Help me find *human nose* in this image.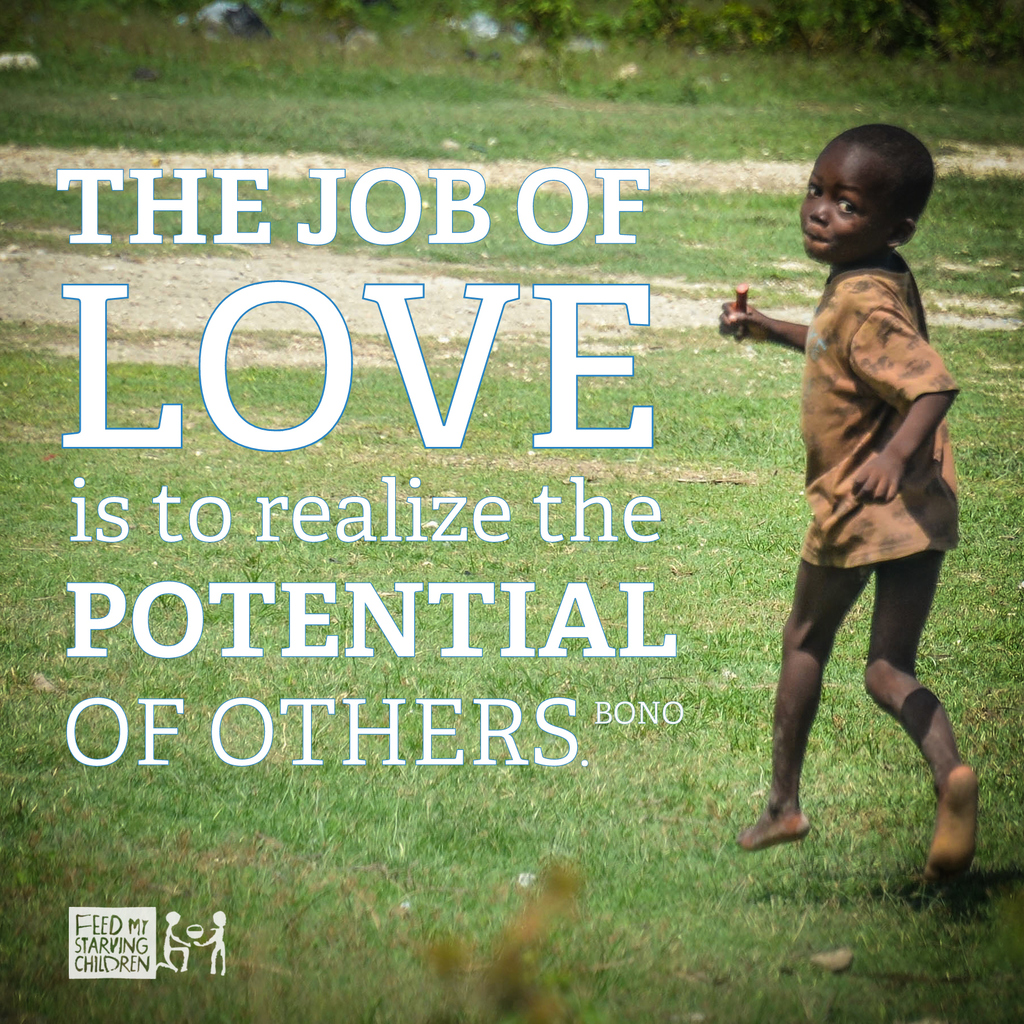
Found it: box=[805, 197, 829, 227].
